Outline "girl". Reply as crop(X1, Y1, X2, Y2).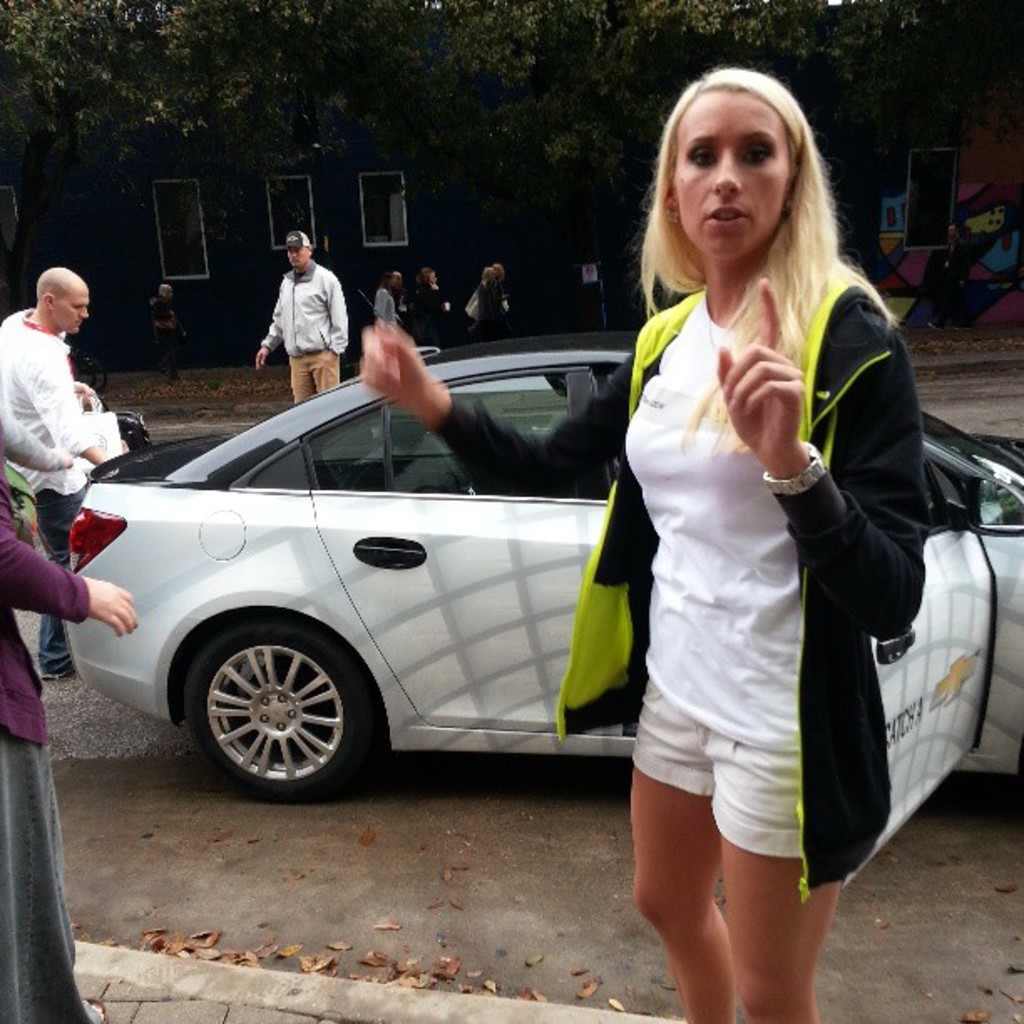
crop(413, 266, 447, 353).
